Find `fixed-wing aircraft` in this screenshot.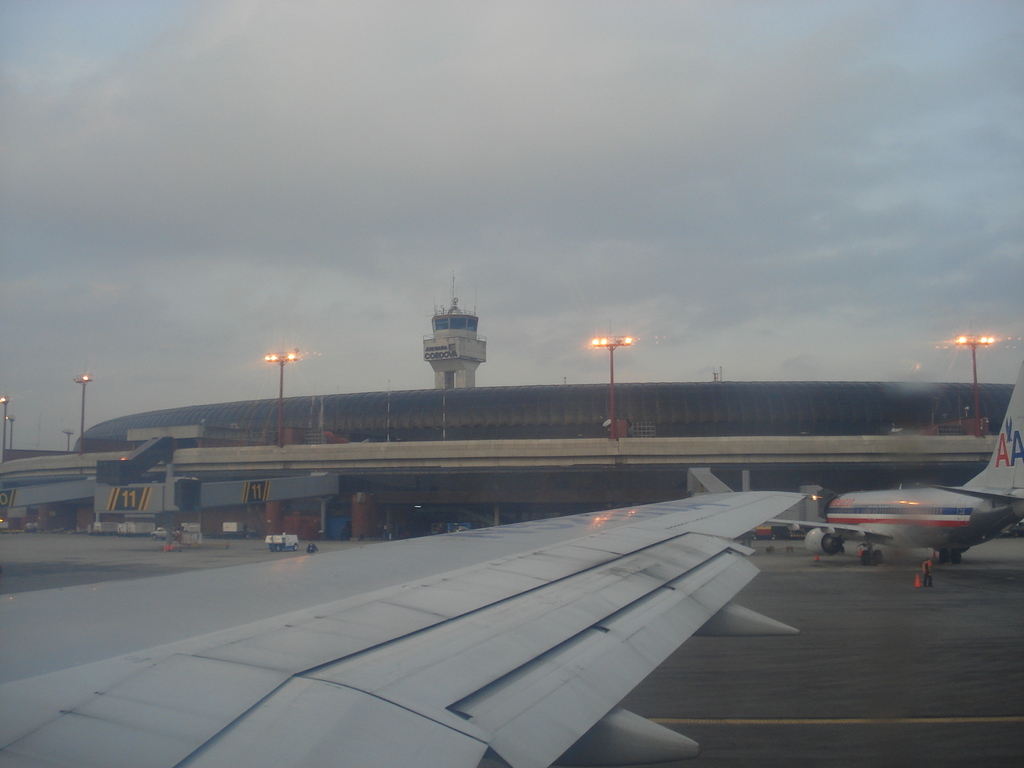
The bounding box for `fixed-wing aircraft` is <bbox>0, 481, 809, 767</bbox>.
